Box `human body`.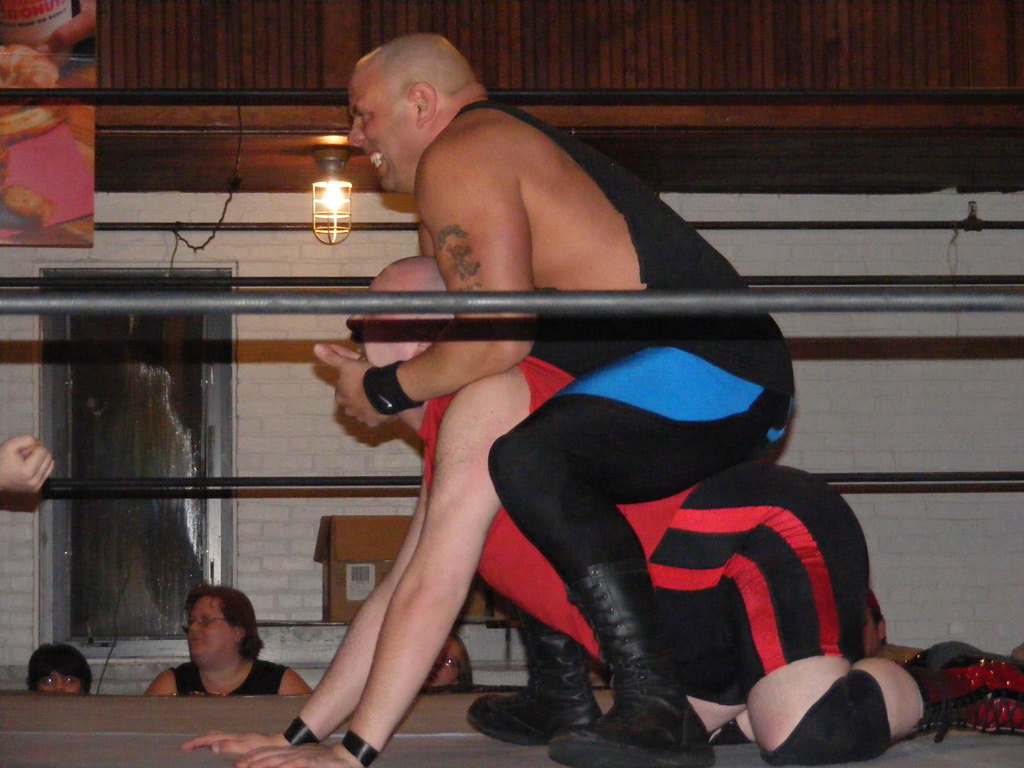
{"left": 308, "top": 29, "right": 794, "bottom": 767}.
